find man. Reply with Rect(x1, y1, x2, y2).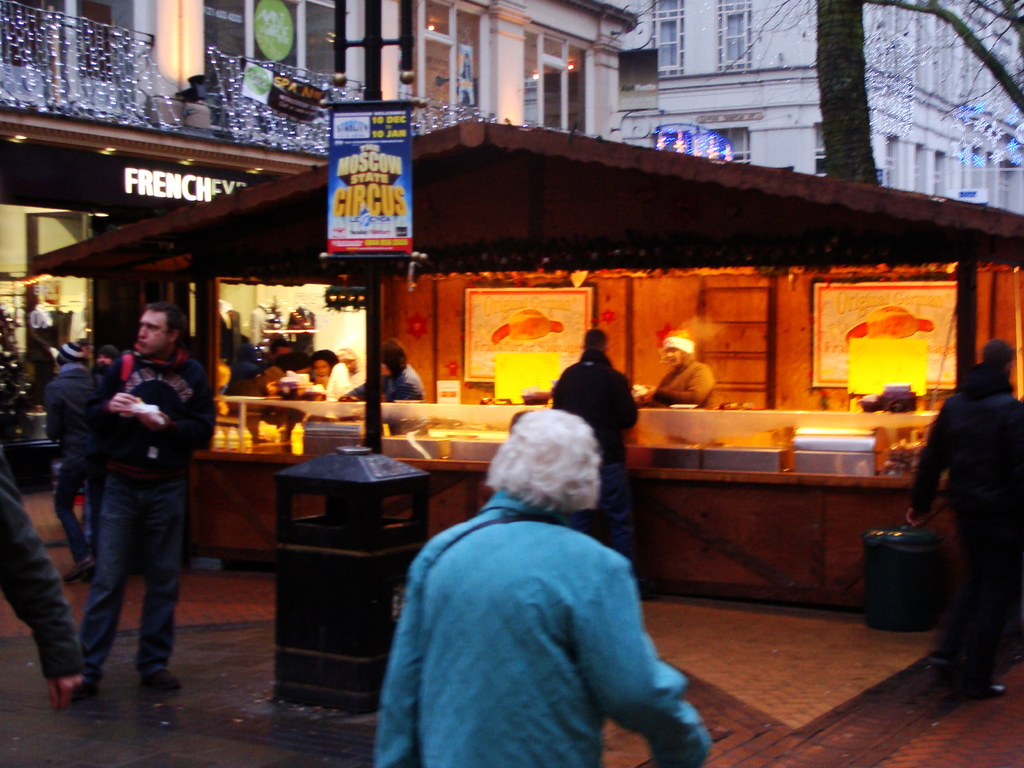
Rect(49, 305, 203, 705).
